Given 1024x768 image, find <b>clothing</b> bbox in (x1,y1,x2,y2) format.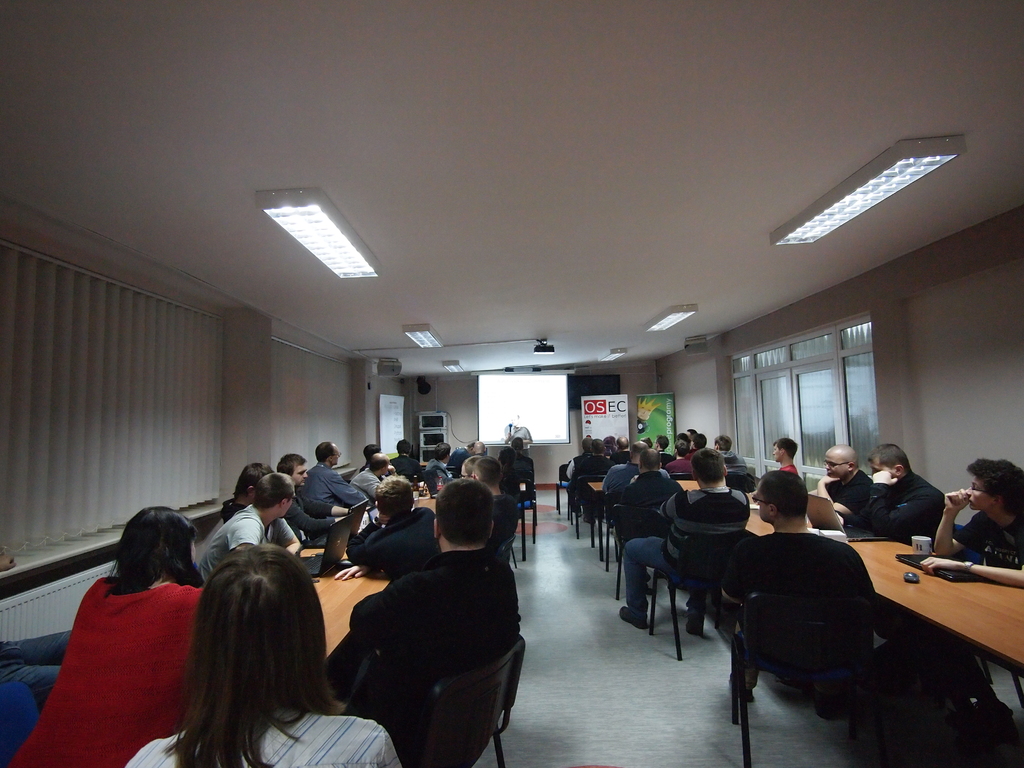
(624,476,753,620).
